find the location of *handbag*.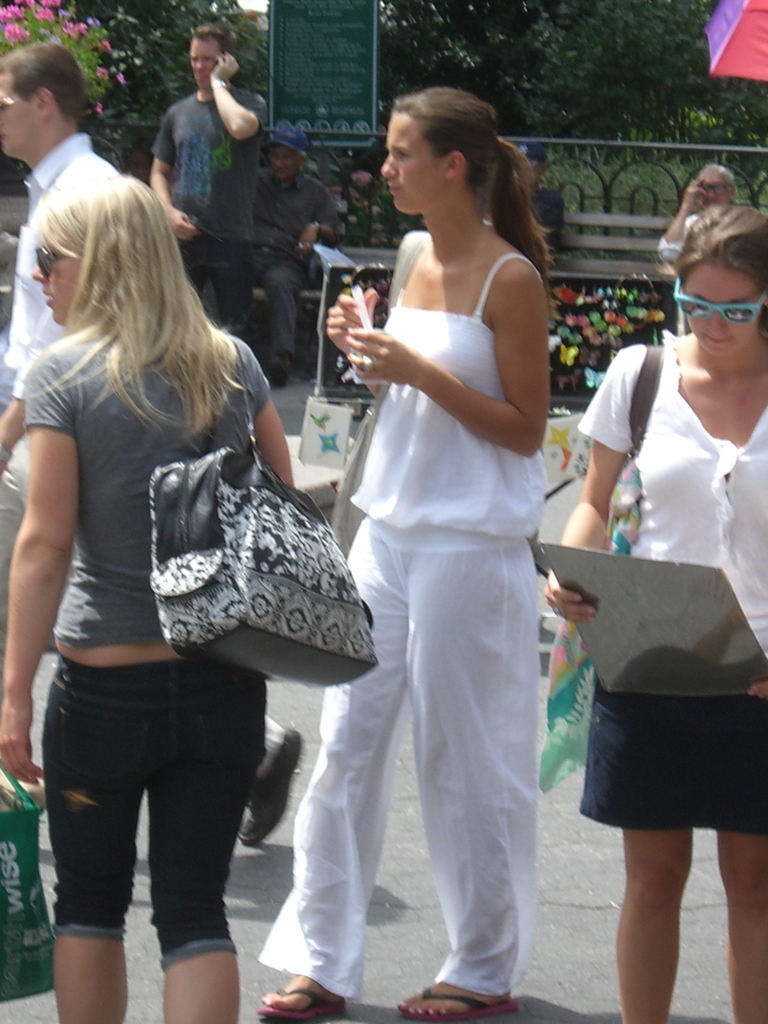
Location: box=[537, 344, 666, 792].
